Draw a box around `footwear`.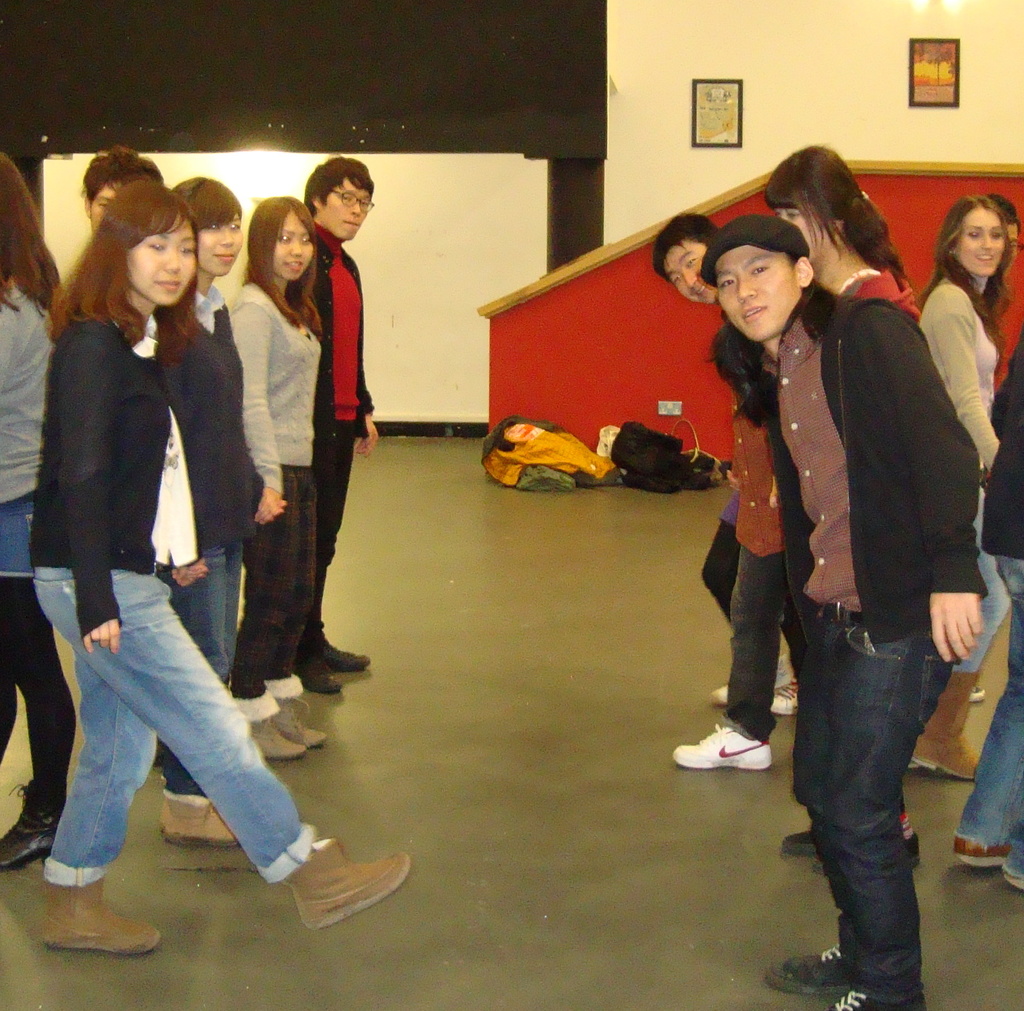
{"left": 907, "top": 671, "right": 1000, "bottom": 782}.
